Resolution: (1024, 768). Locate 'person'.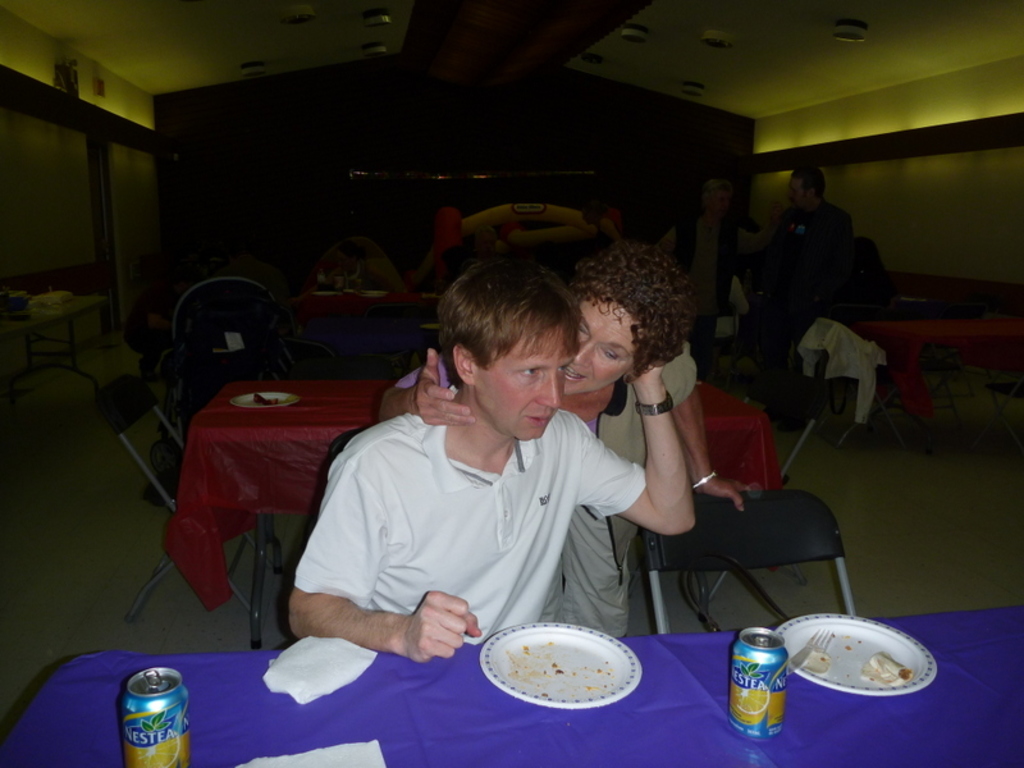
select_region(576, 180, 641, 236).
